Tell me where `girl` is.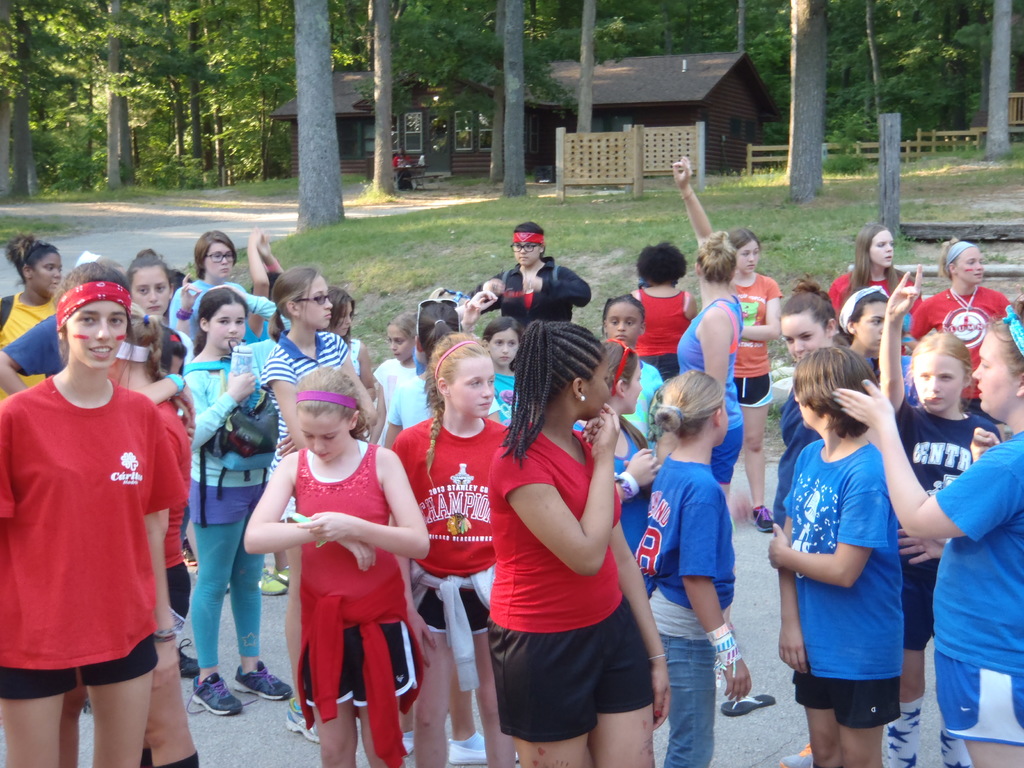
`girl` is at 168/233/276/344.
